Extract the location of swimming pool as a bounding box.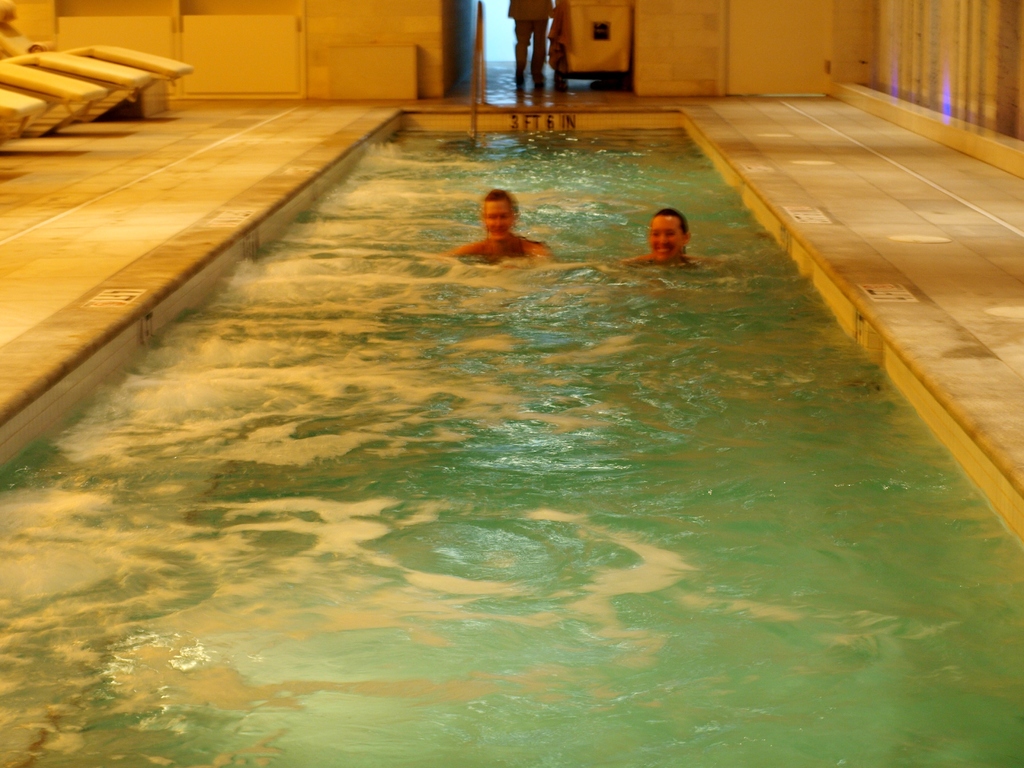
pyautogui.locateOnScreen(0, 109, 1023, 767).
